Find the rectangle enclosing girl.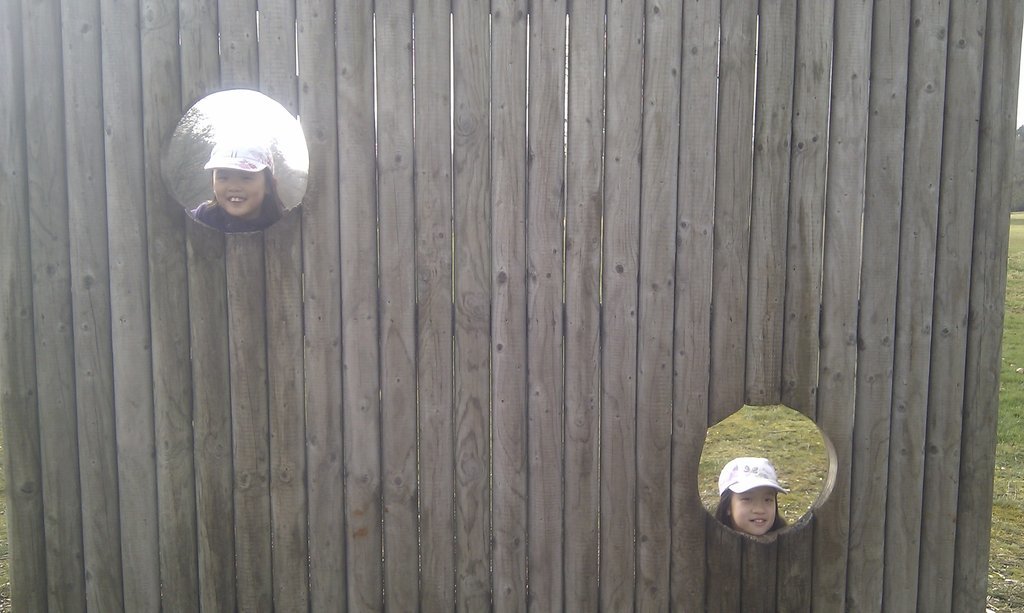
rect(710, 454, 788, 535).
